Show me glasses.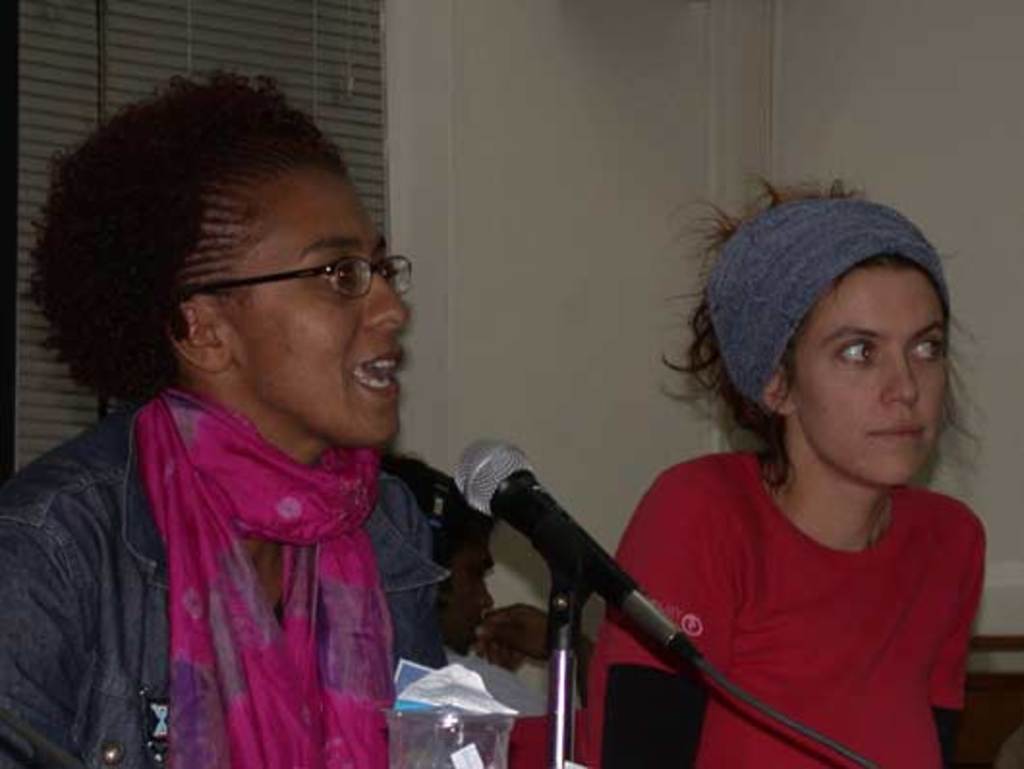
glasses is here: x1=170 y1=232 x2=412 y2=313.
